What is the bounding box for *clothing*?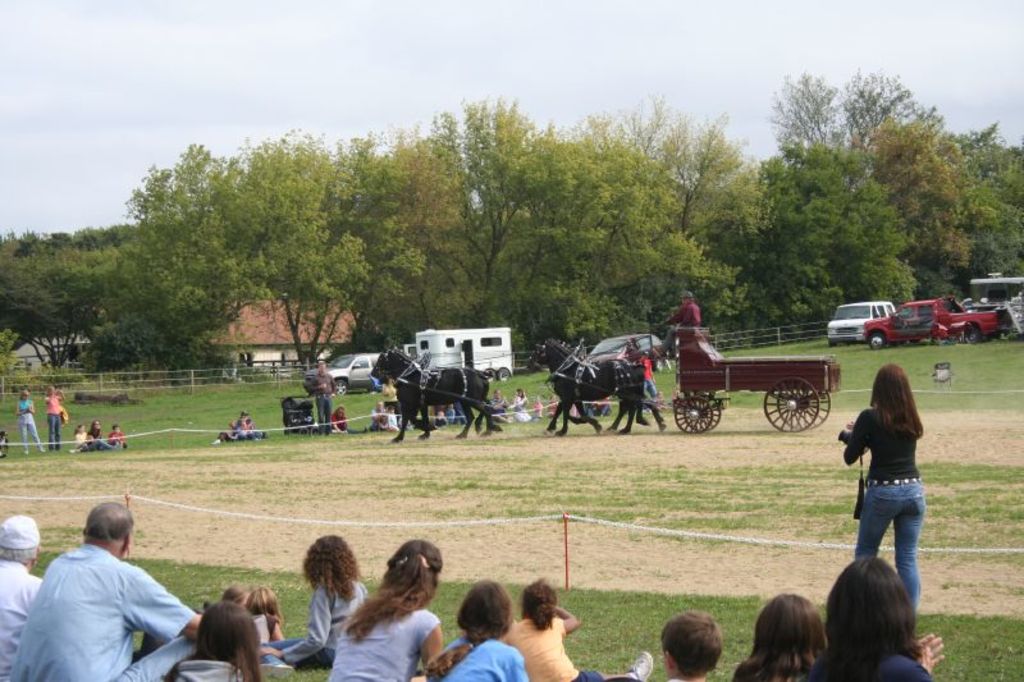
pyautogui.locateOnScreen(842, 398, 925, 618).
